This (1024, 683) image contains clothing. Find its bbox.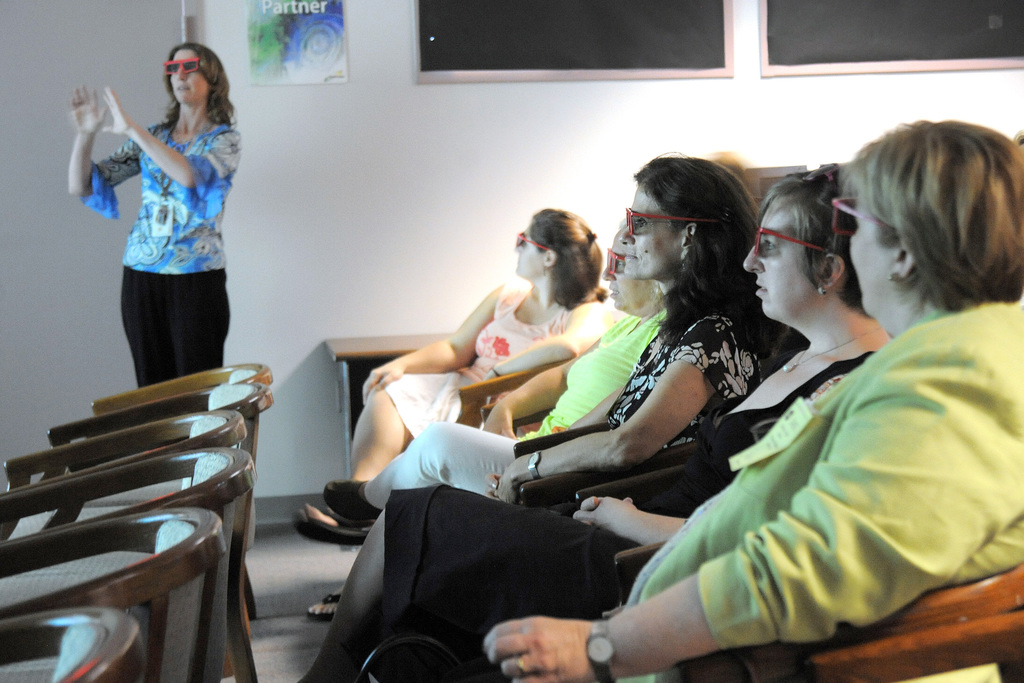
bbox(612, 300, 1023, 682).
